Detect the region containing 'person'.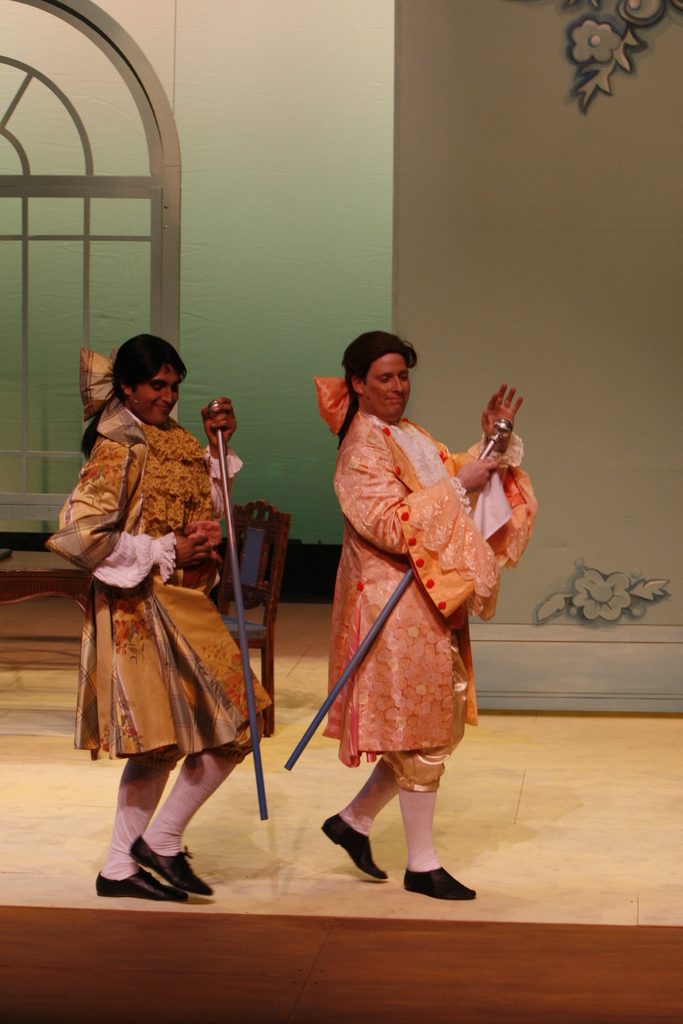
select_region(28, 335, 278, 900).
